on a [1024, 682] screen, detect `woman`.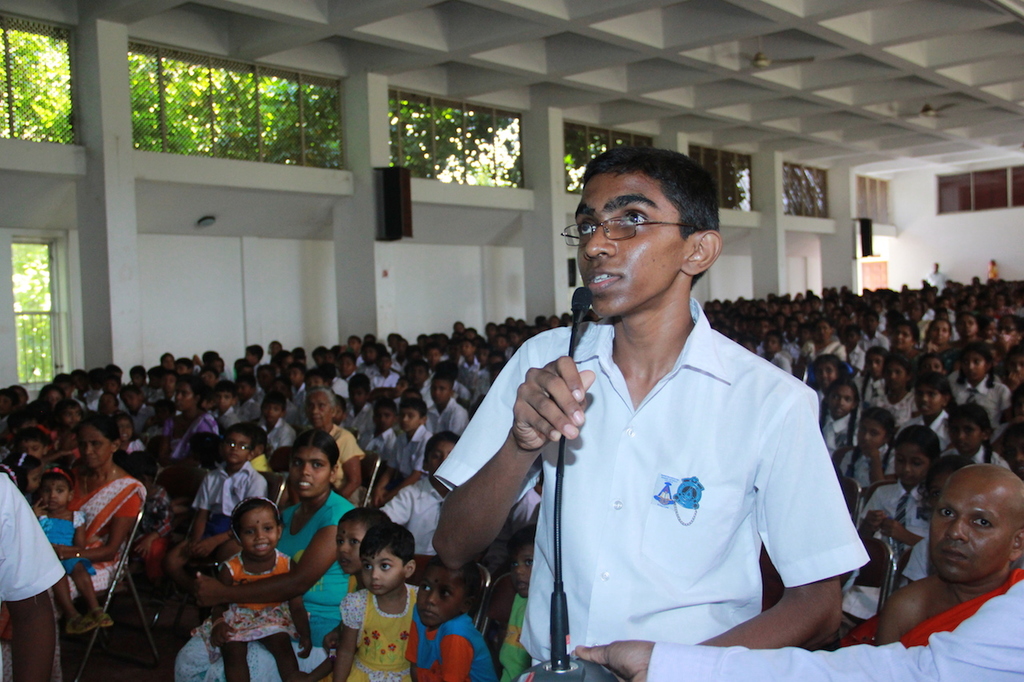
(x1=40, y1=405, x2=162, y2=642).
